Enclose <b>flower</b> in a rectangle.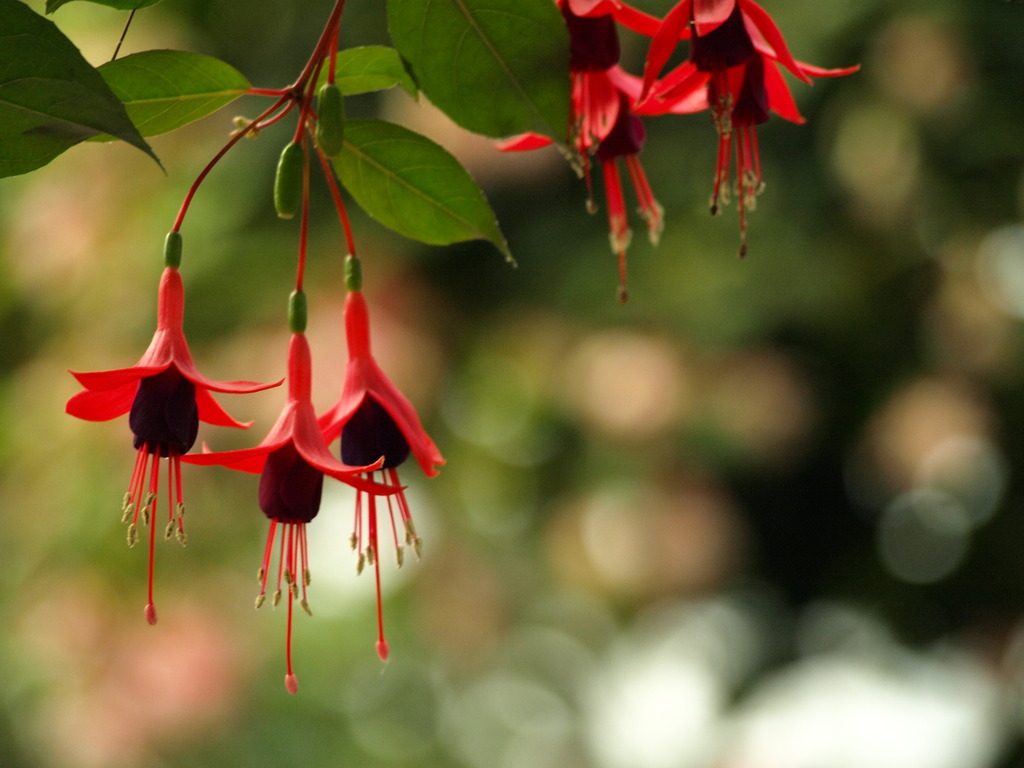
<region>312, 254, 438, 659</region>.
